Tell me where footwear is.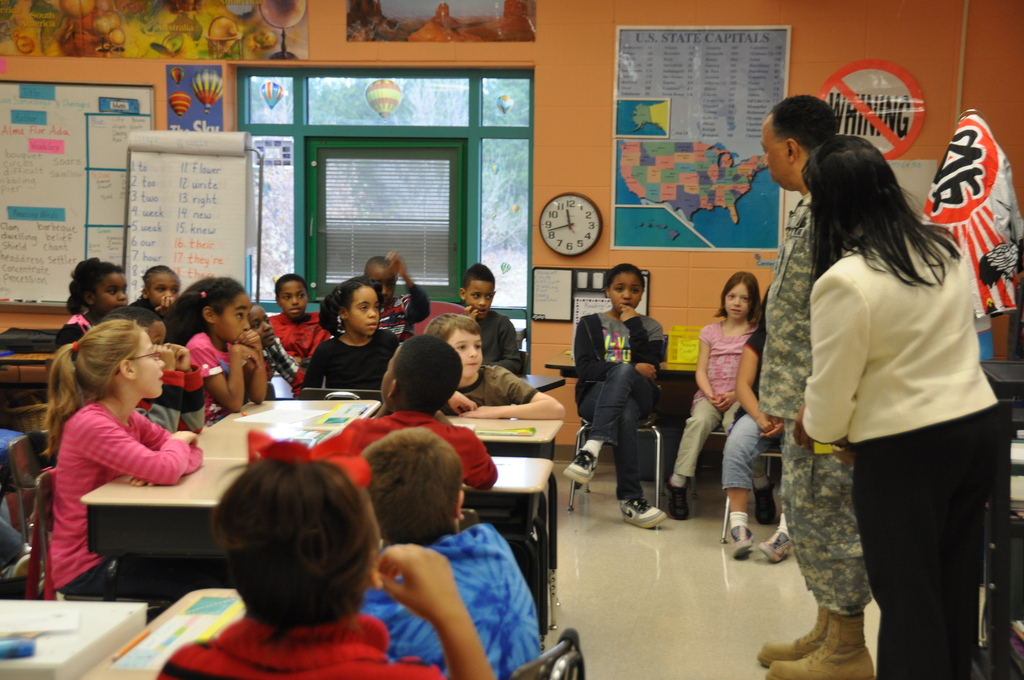
footwear is at crop(763, 613, 874, 679).
